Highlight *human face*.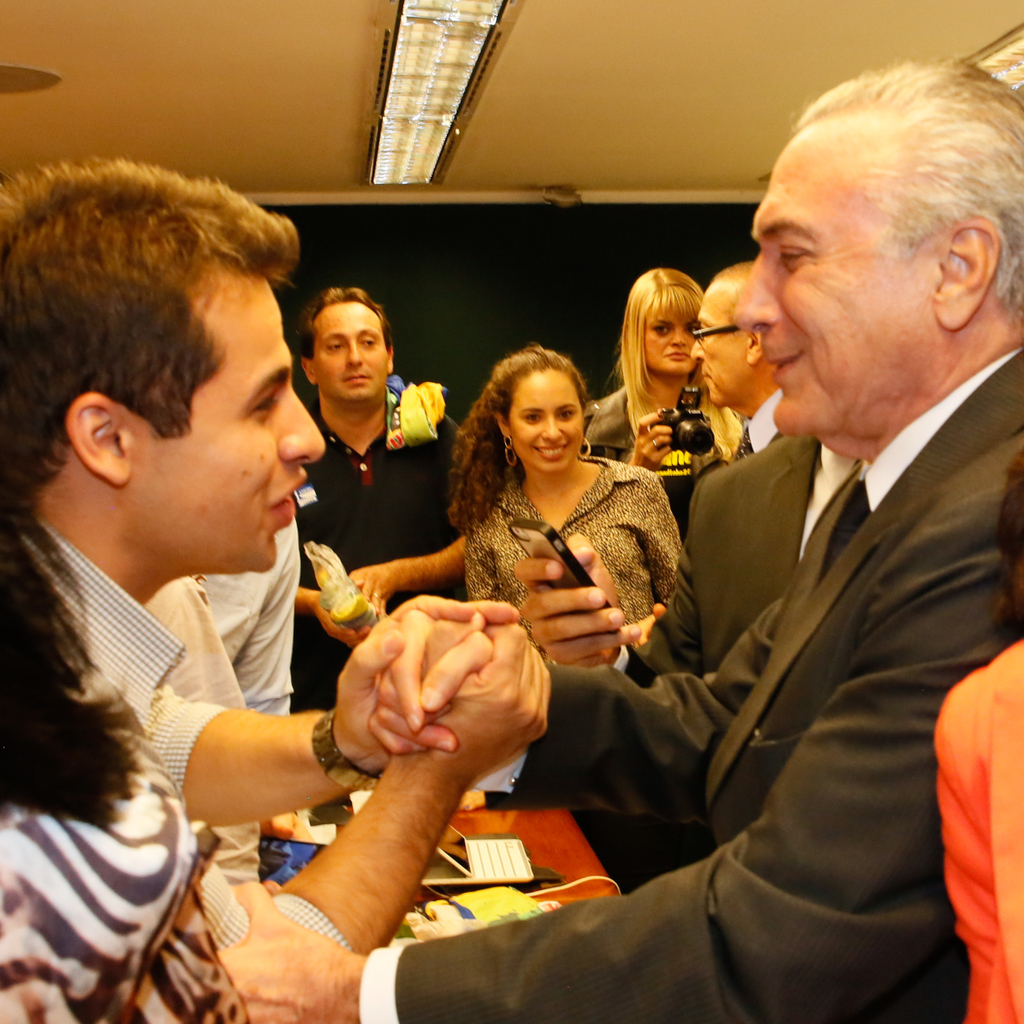
Highlighted region: locate(695, 285, 742, 406).
